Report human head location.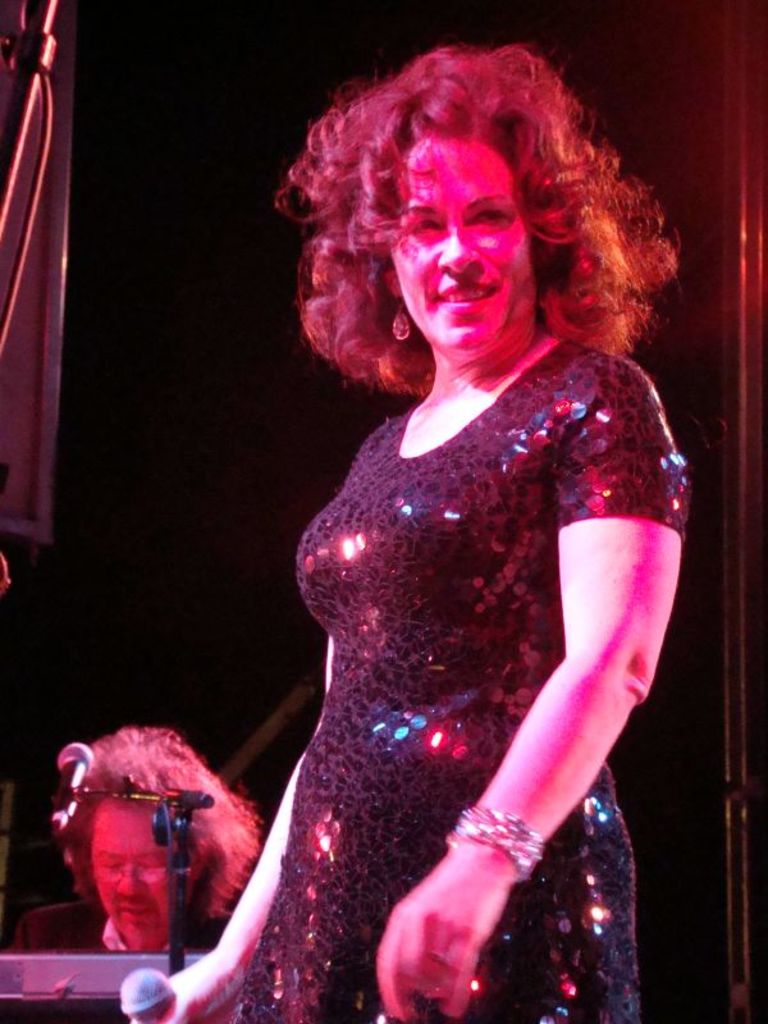
Report: BBox(317, 67, 621, 358).
